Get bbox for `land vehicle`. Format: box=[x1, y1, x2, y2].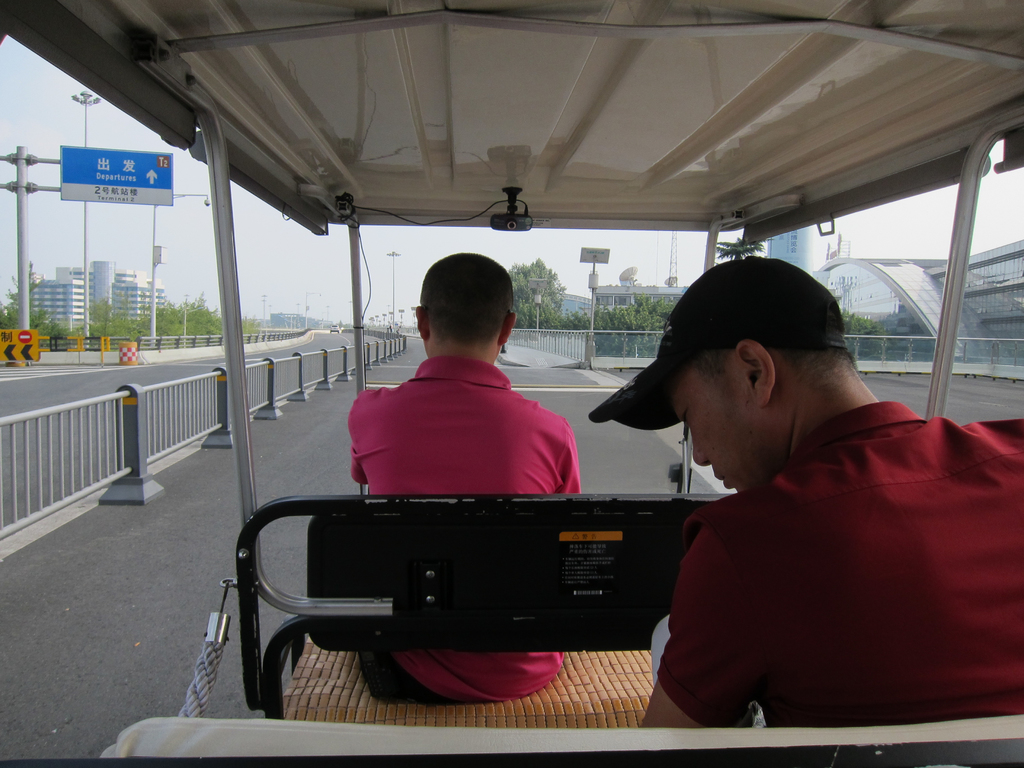
box=[329, 322, 342, 335].
